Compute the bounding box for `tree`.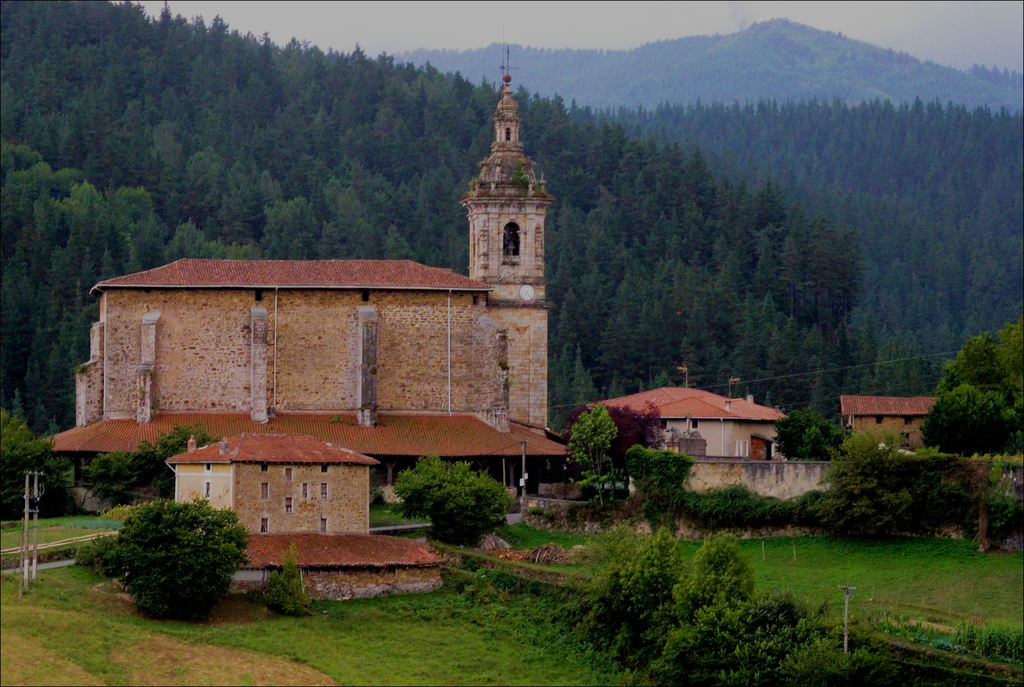
locate(47, 283, 83, 360).
